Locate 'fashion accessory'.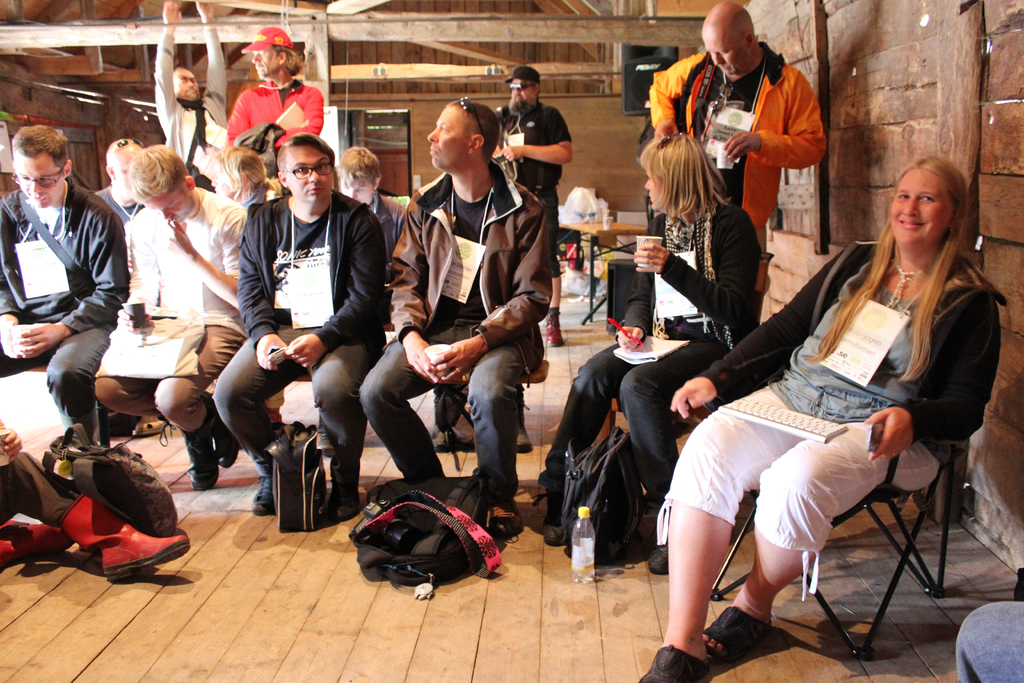
Bounding box: 653 128 688 157.
